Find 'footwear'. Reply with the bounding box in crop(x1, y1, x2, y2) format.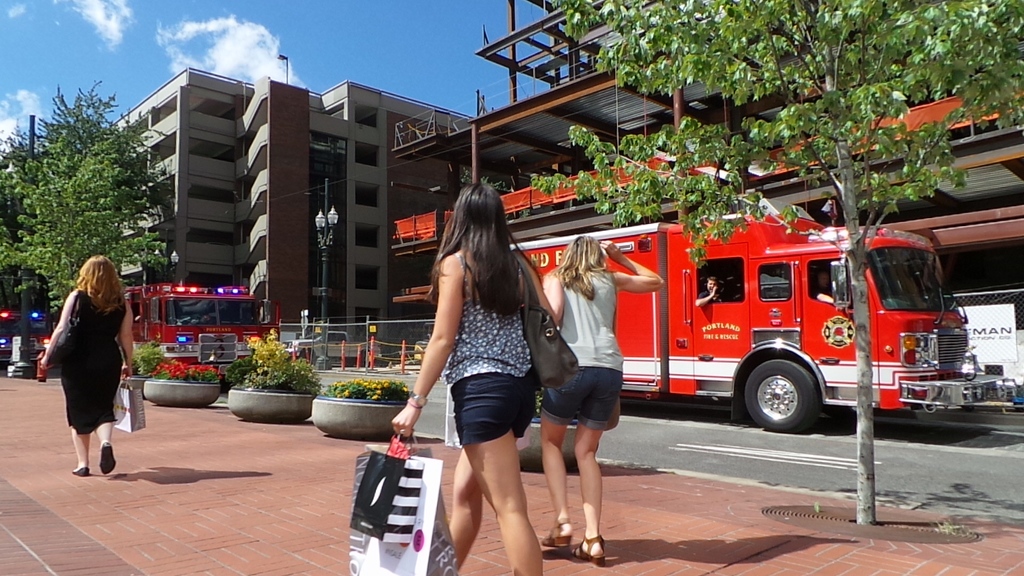
crop(536, 522, 574, 553).
